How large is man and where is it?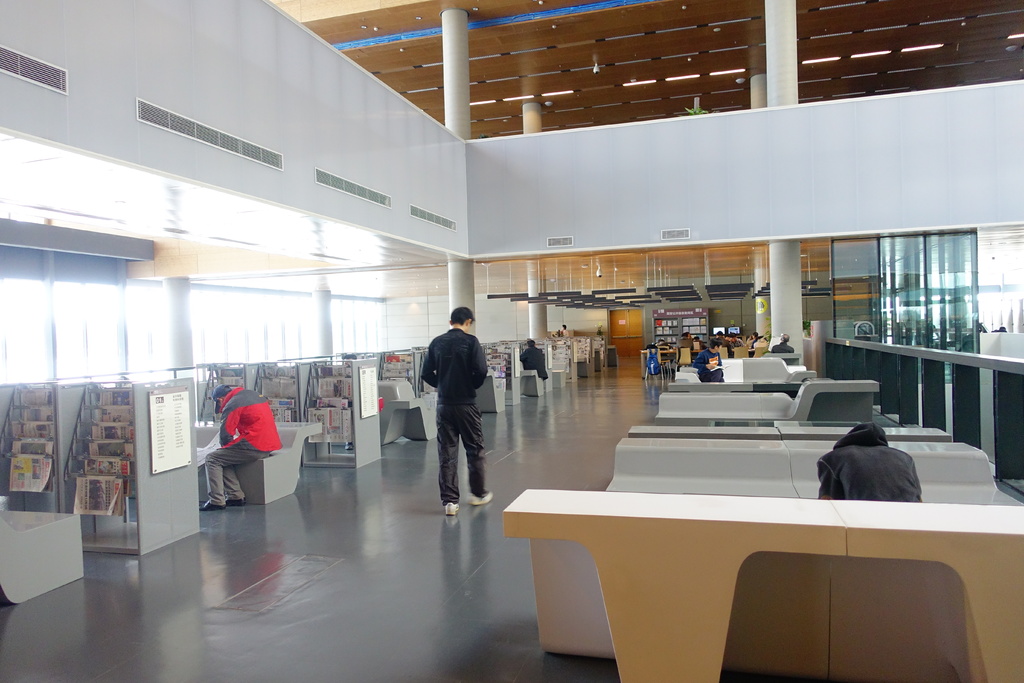
Bounding box: crop(413, 304, 494, 516).
